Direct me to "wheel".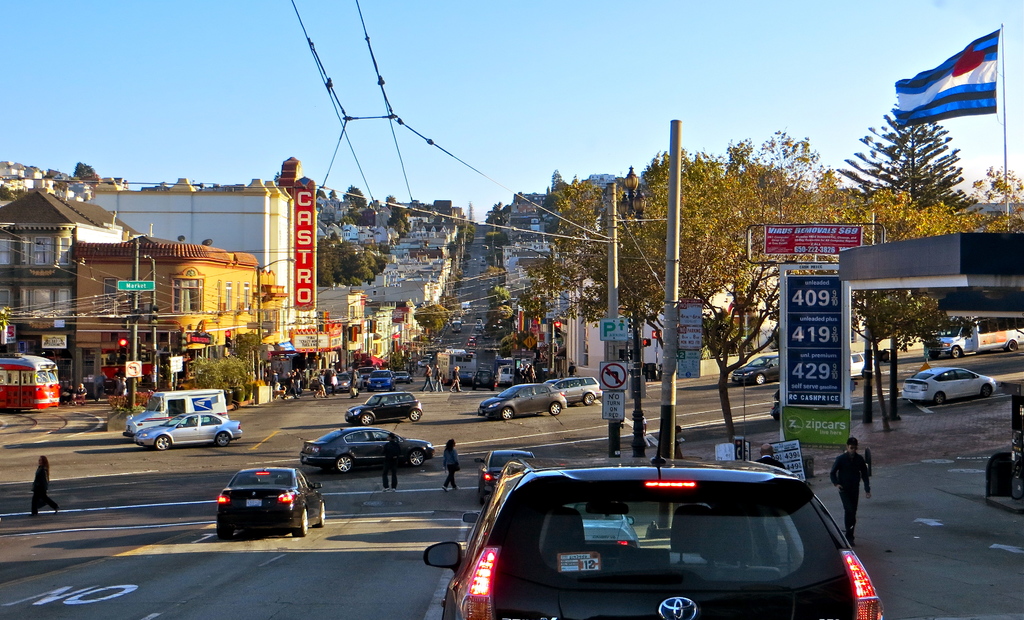
Direction: box=[982, 385, 989, 396].
